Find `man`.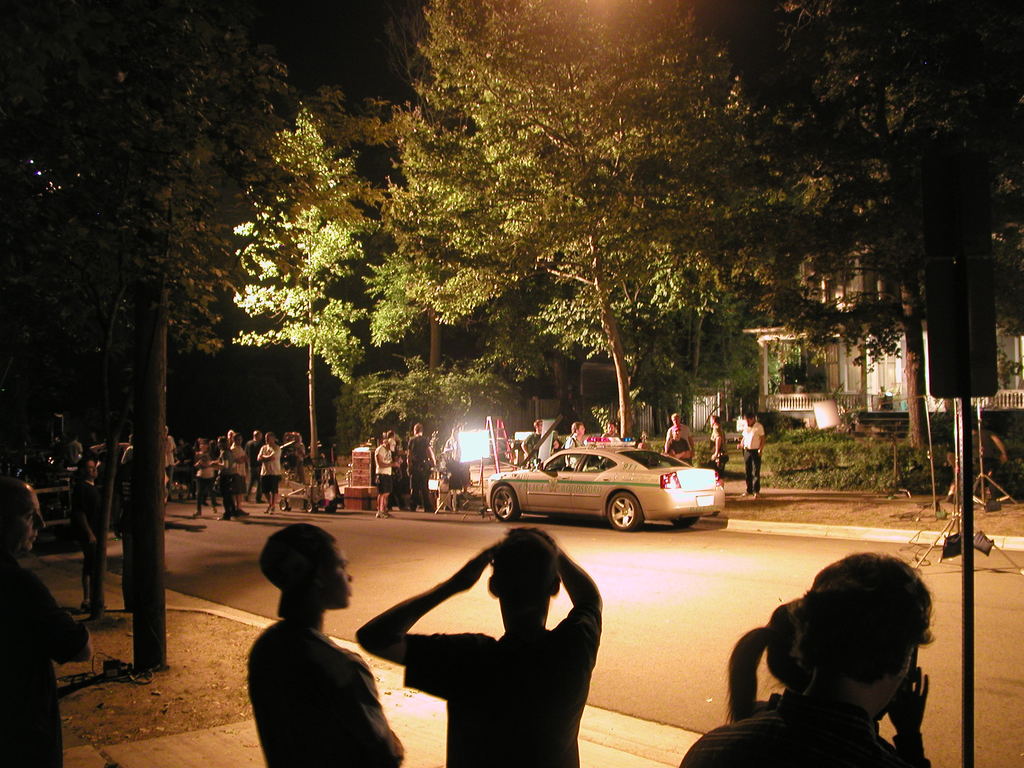
229,435,249,515.
